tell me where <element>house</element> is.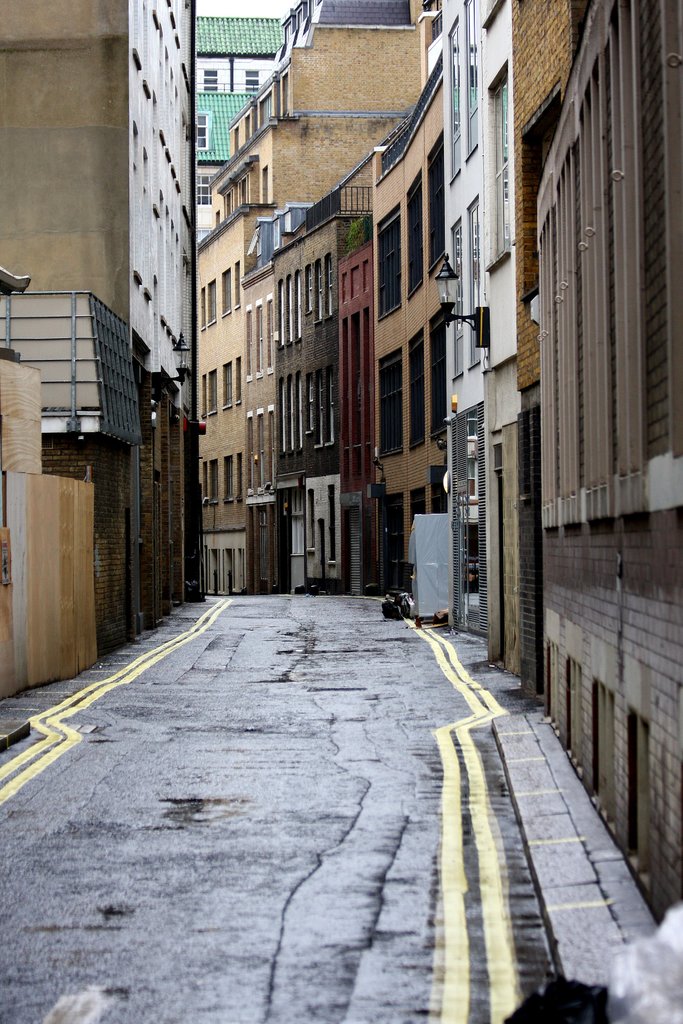
<element>house</element> is at [190,0,436,592].
